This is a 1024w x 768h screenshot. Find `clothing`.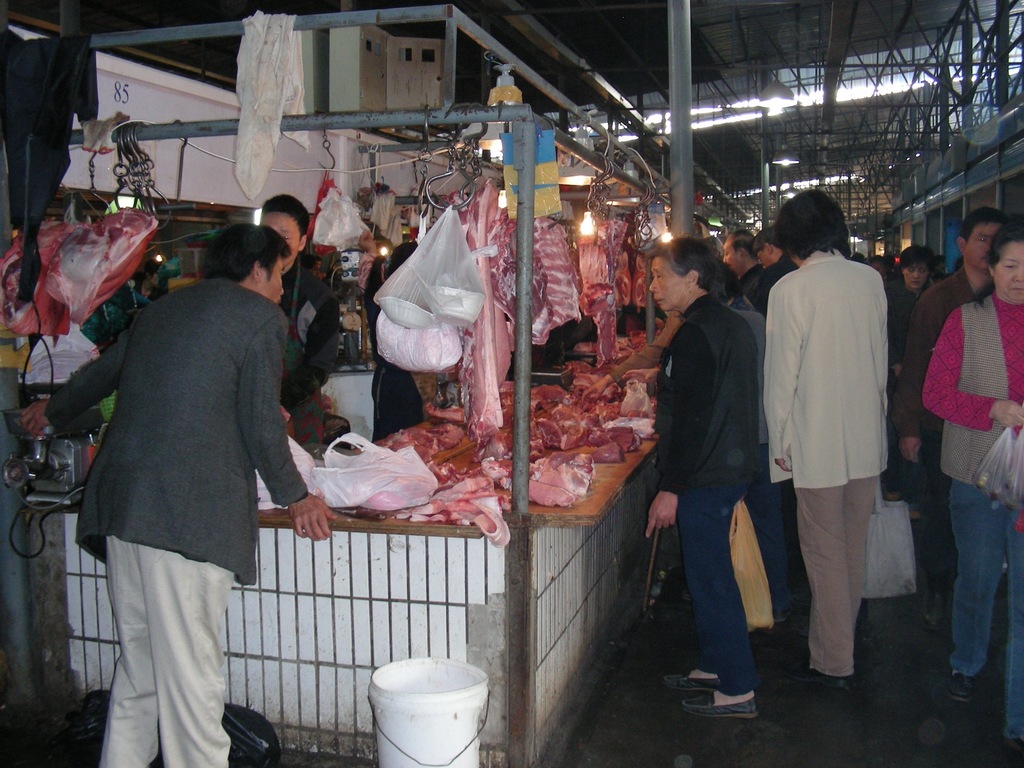
Bounding box: [657, 286, 764, 691].
